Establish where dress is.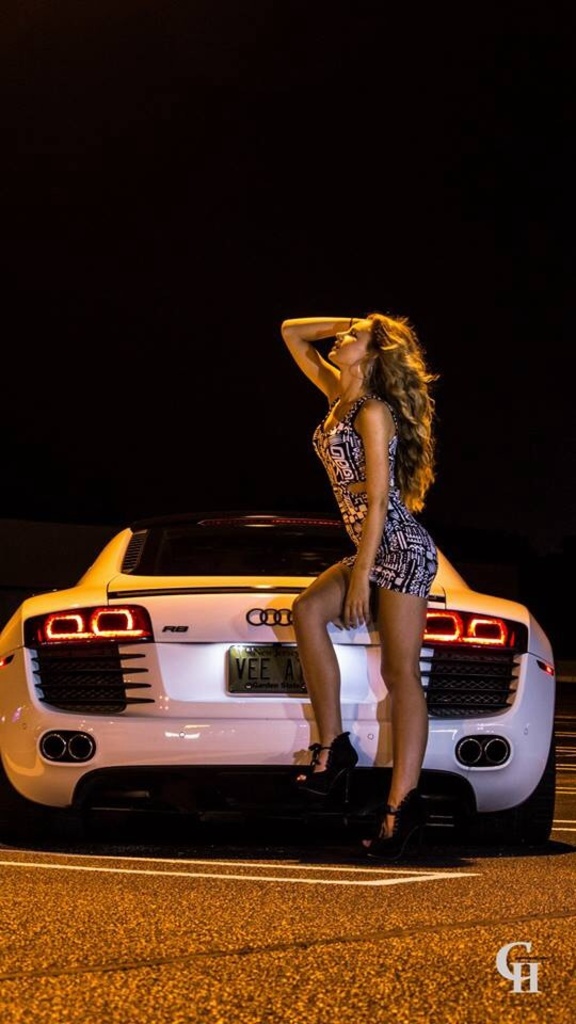
Established at detection(311, 393, 443, 608).
